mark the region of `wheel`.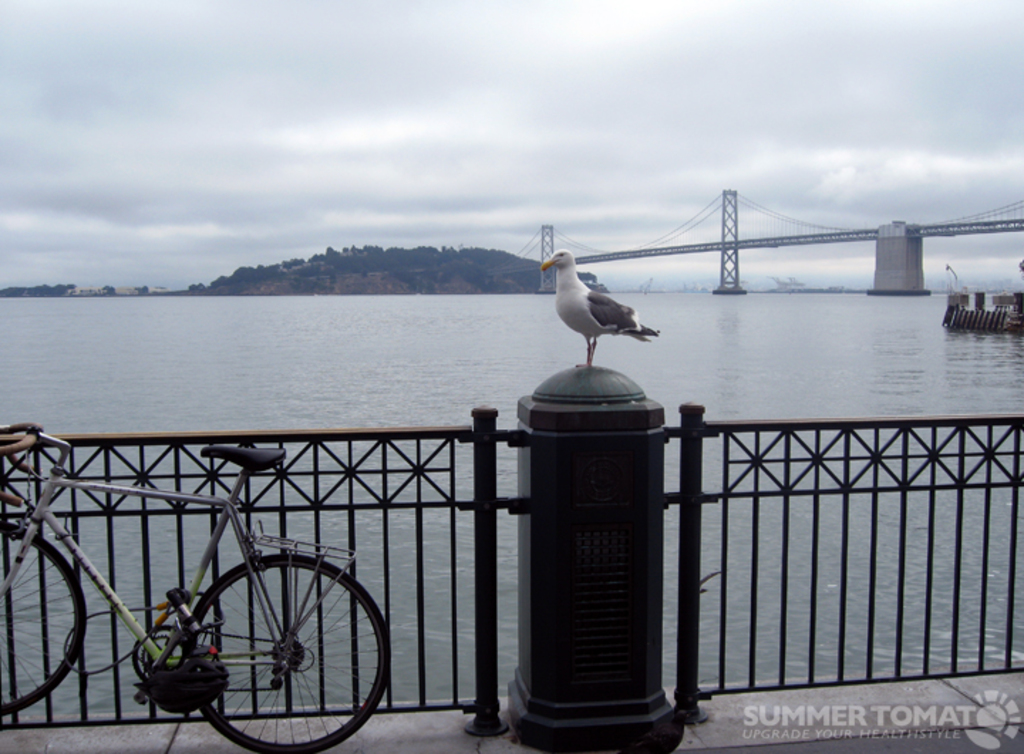
Region: l=181, t=555, r=391, b=753.
